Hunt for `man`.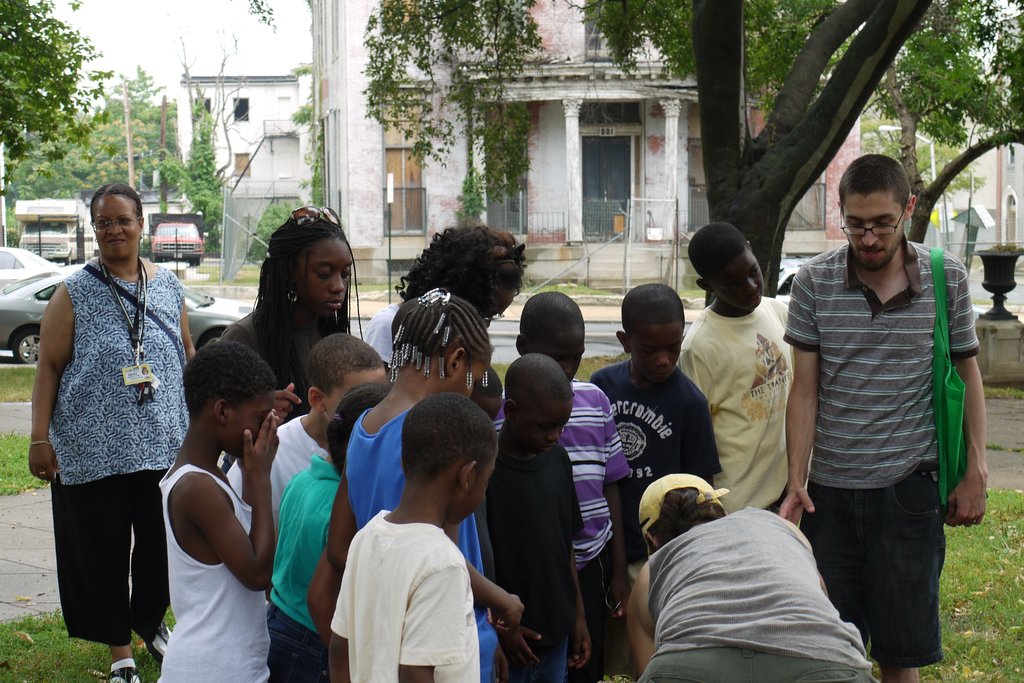
Hunted down at {"left": 781, "top": 154, "right": 988, "bottom": 682}.
